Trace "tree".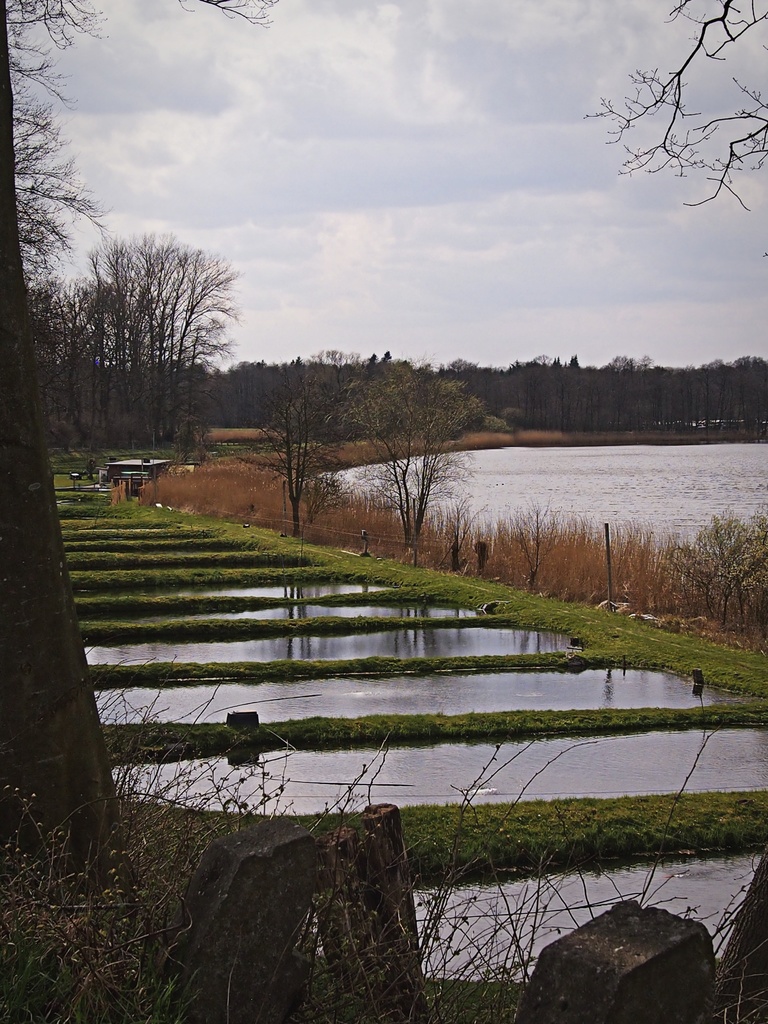
Traced to region(60, 239, 255, 451).
